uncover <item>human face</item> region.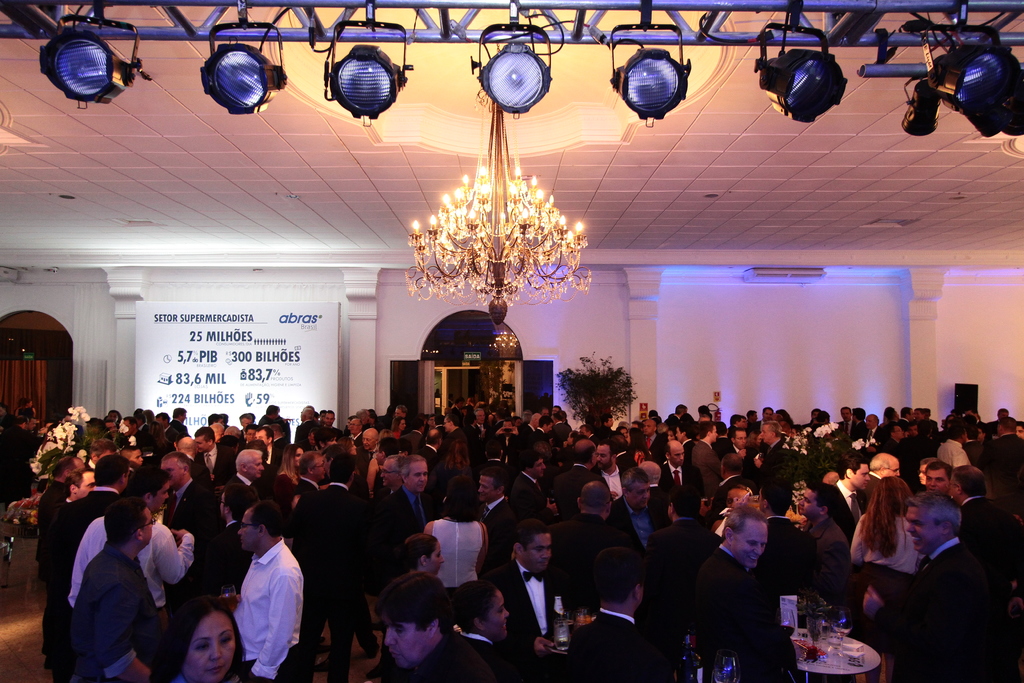
Uncovered: l=907, t=507, r=945, b=554.
